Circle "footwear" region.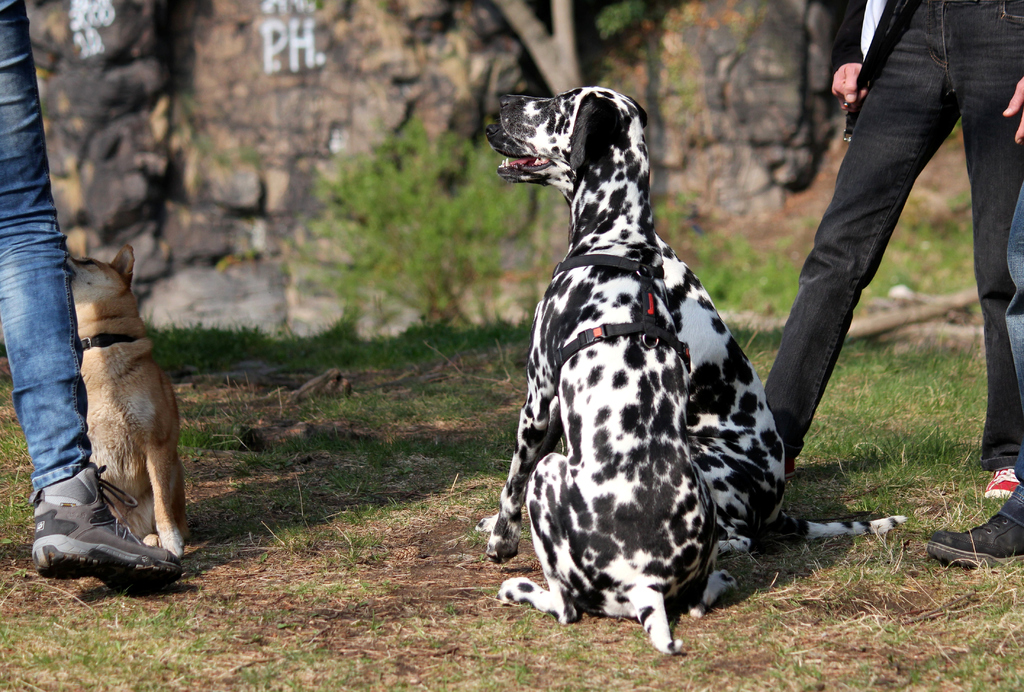
Region: bbox=(982, 468, 1021, 499).
